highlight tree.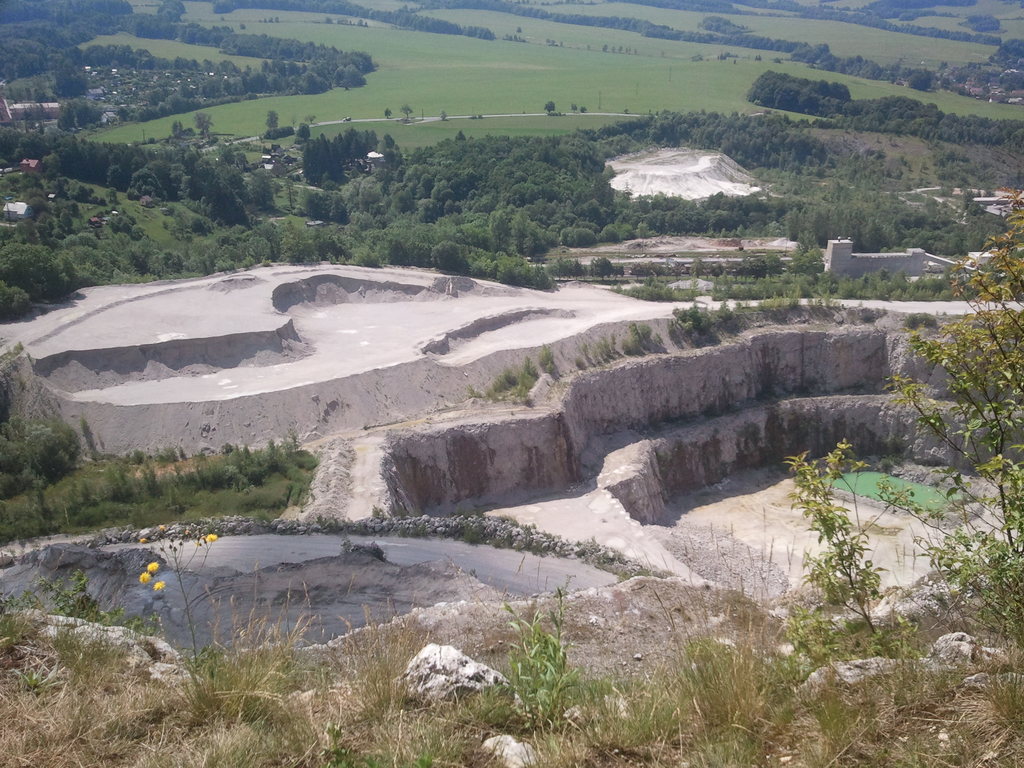
Highlighted region: Rect(871, 200, 1023, 584).
